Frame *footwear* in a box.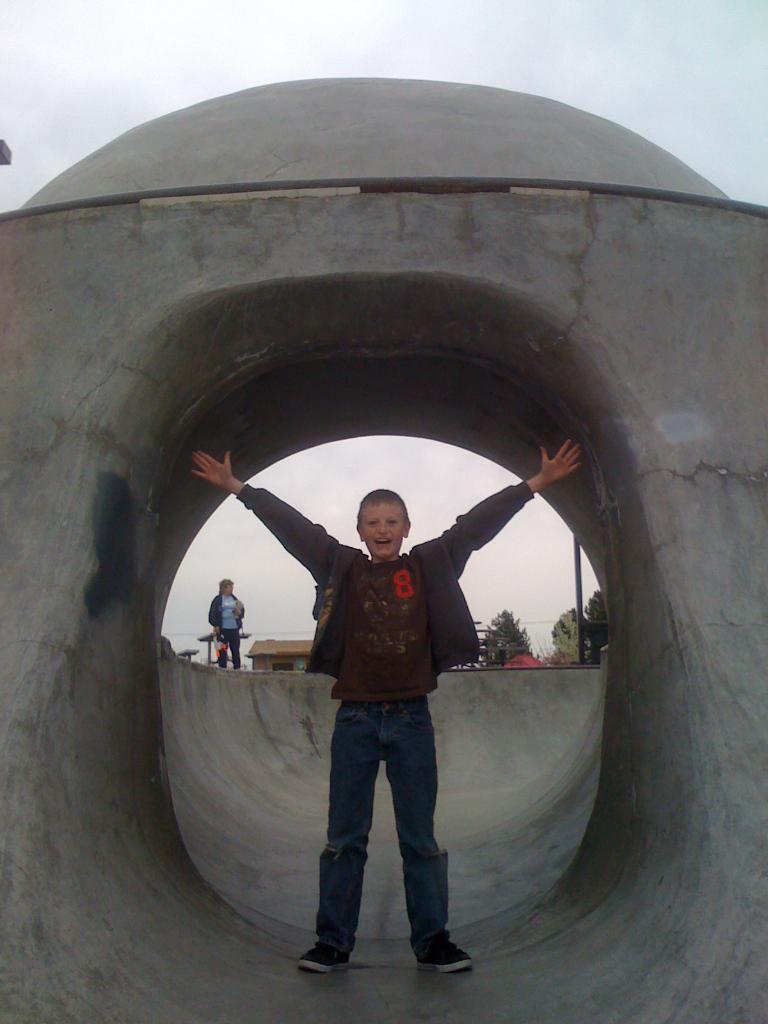
detection(300, 941, 347, 979).
